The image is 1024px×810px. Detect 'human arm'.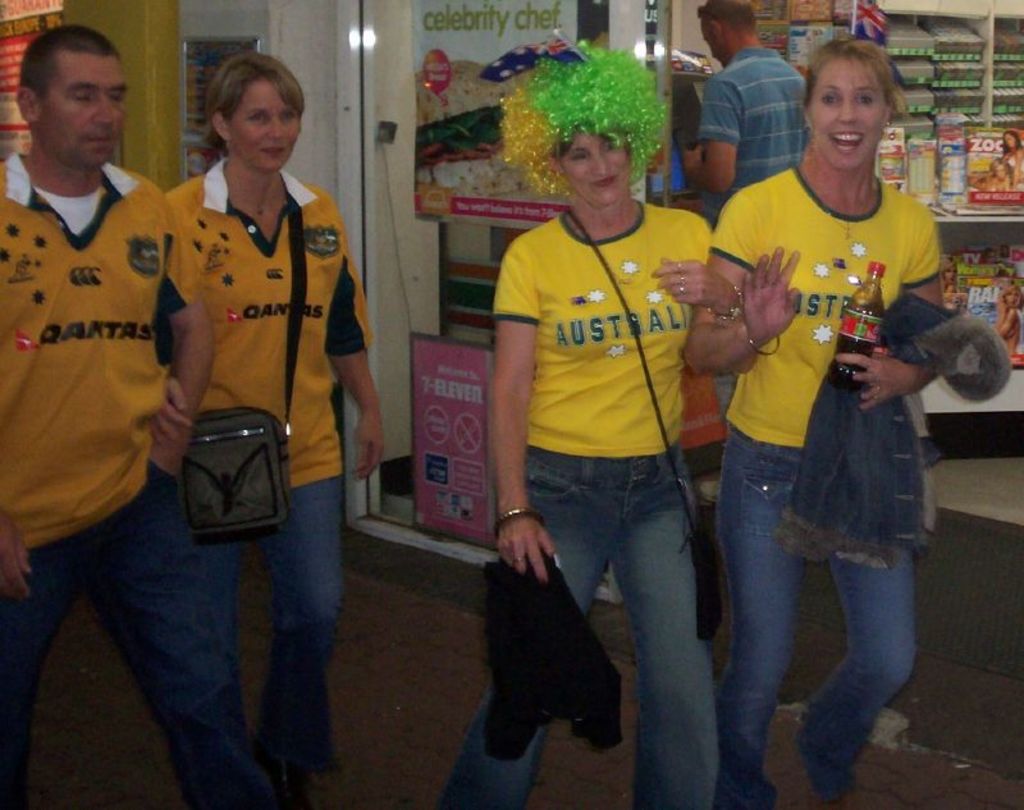
Detection: <region>681, 61, 744, 200</region>.
